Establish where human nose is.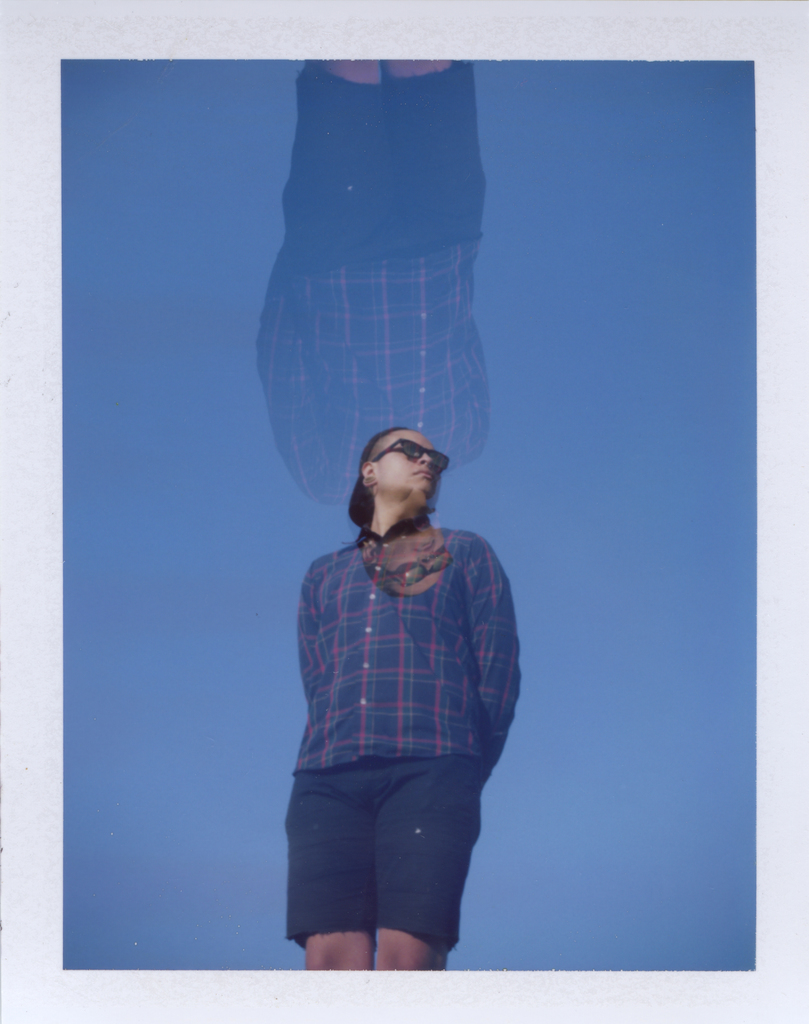
Established at <region>414, 450, 436, 469</region>.
